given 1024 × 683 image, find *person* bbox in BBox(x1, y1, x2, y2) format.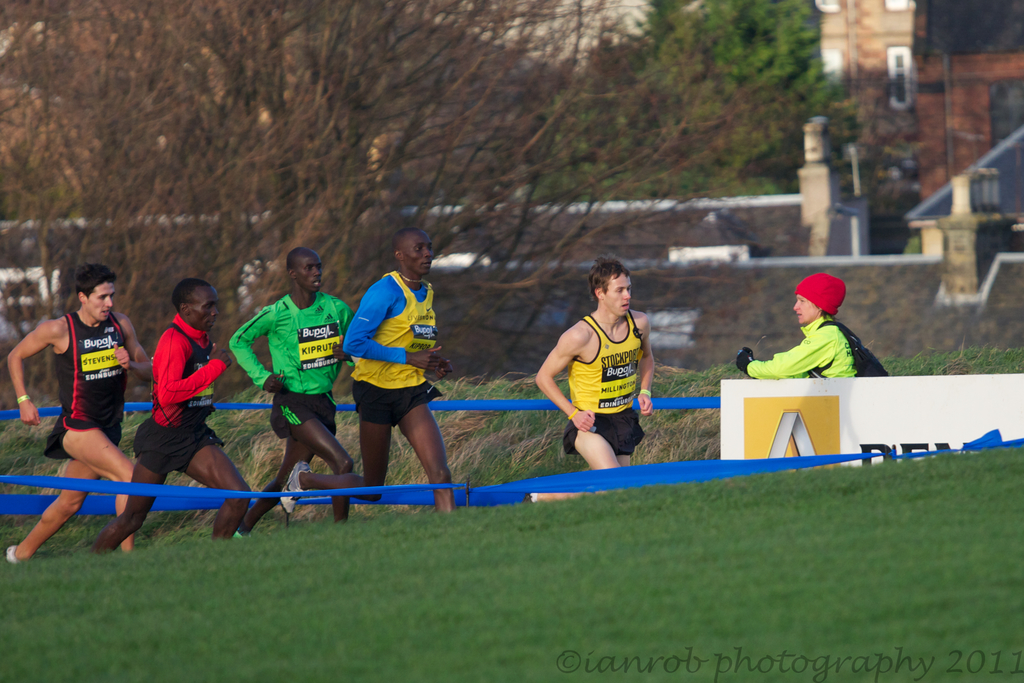
BBox(530, 258, 656, 497).
